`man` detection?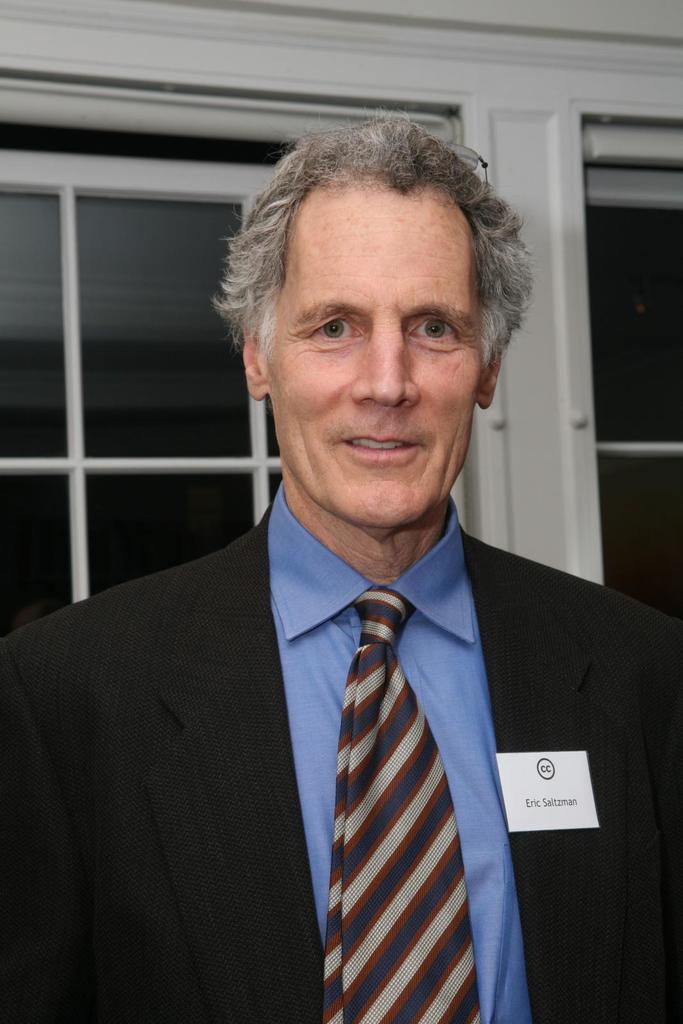
pyautogui.locateOnScreen(29, 130, 675, 1023)
